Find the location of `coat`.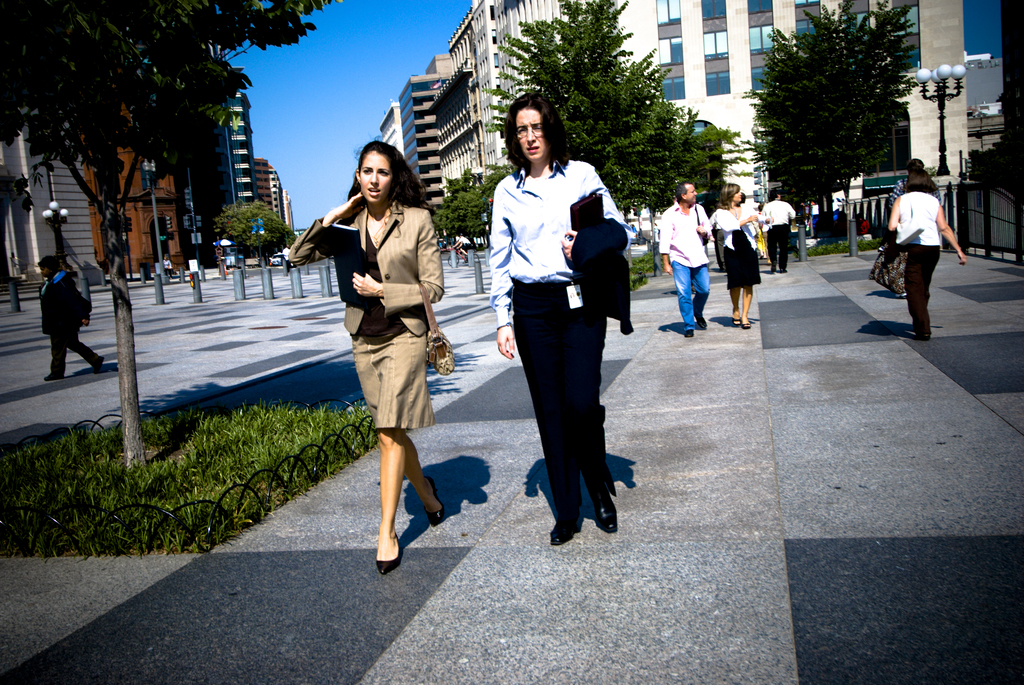
Location: <box>568,217,630,335</box>.
